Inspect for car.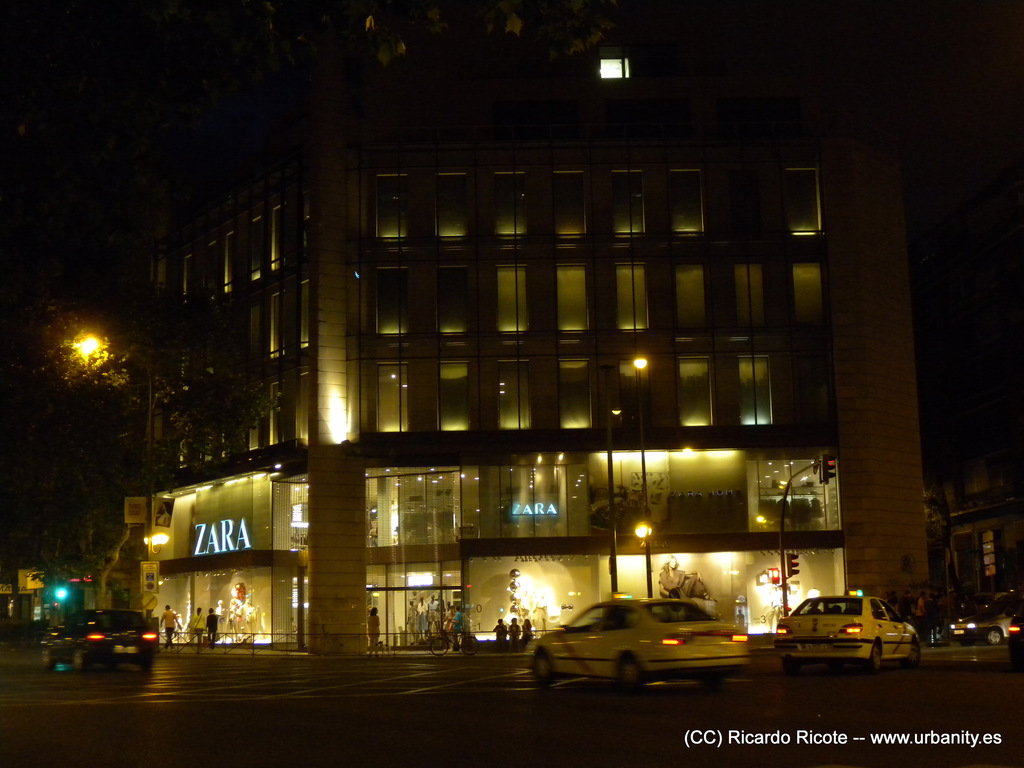
Inspection: left=956, top=584, right=1023, bottom=647.
